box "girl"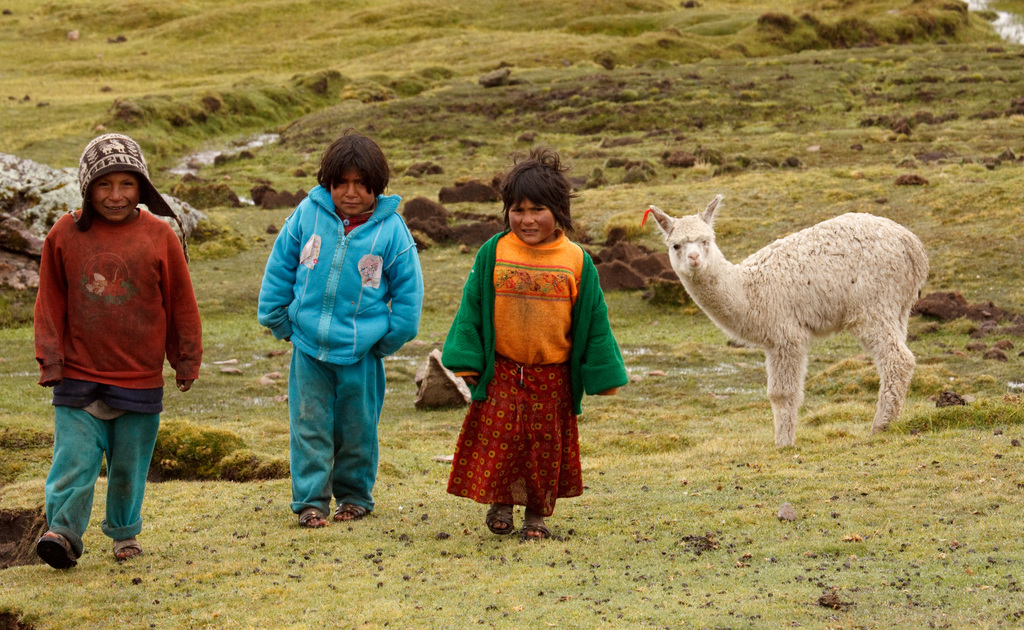
<bbox>435, 140, 641, 543</bbox>
